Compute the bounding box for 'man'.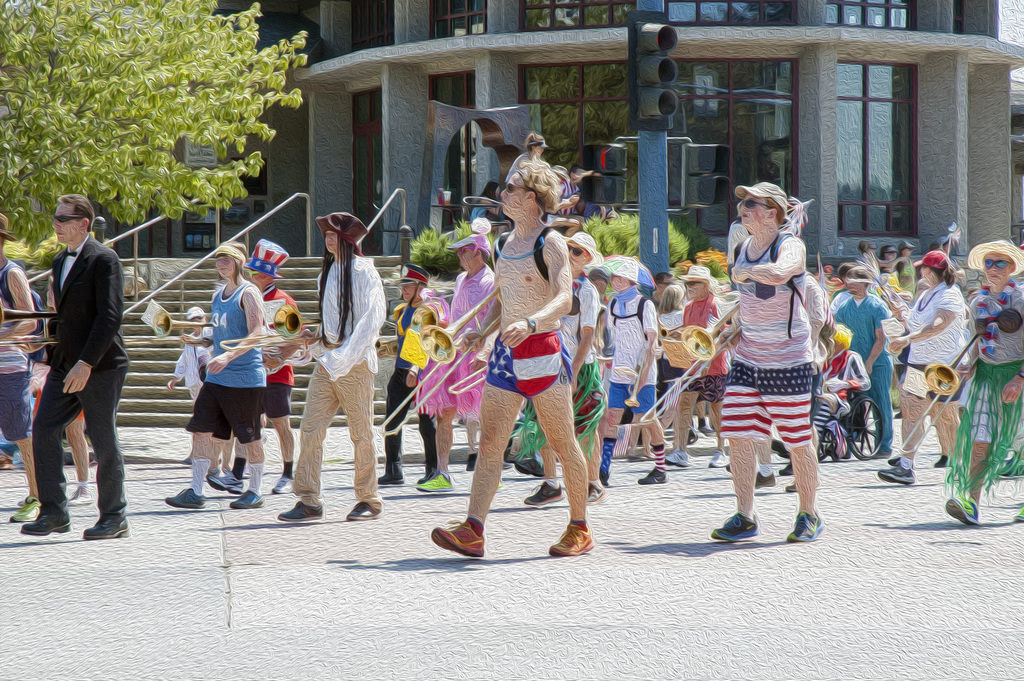
<box>646,275,674,304</box>.
